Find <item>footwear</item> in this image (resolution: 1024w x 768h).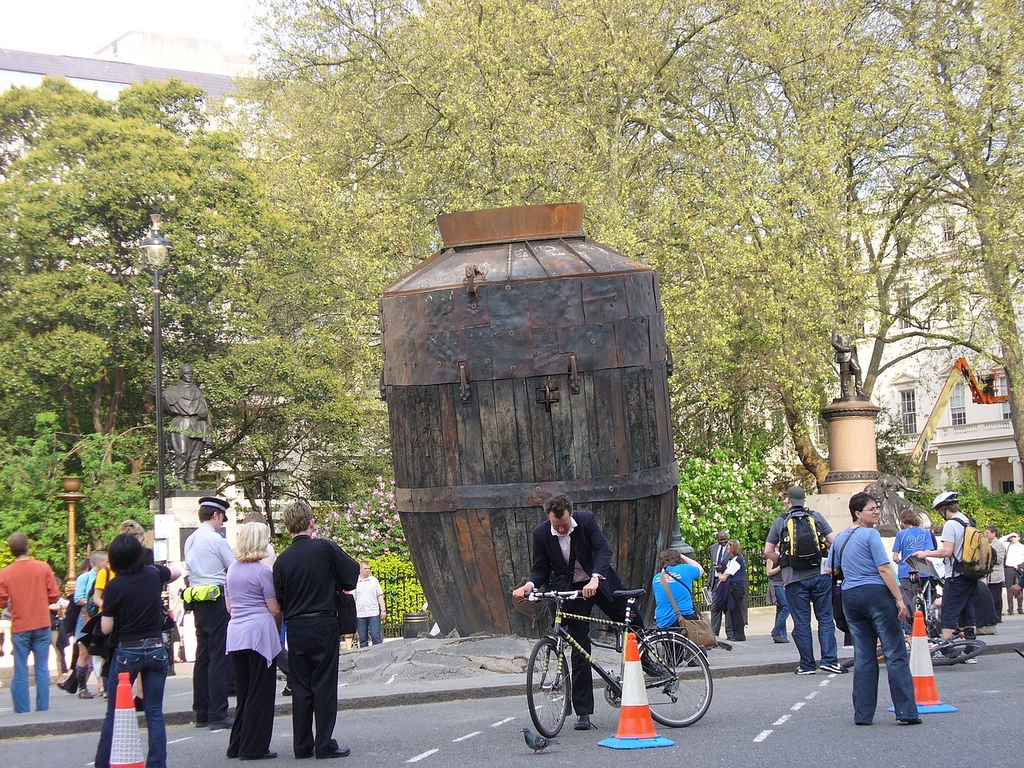
region(894, 715, 926, 725).
